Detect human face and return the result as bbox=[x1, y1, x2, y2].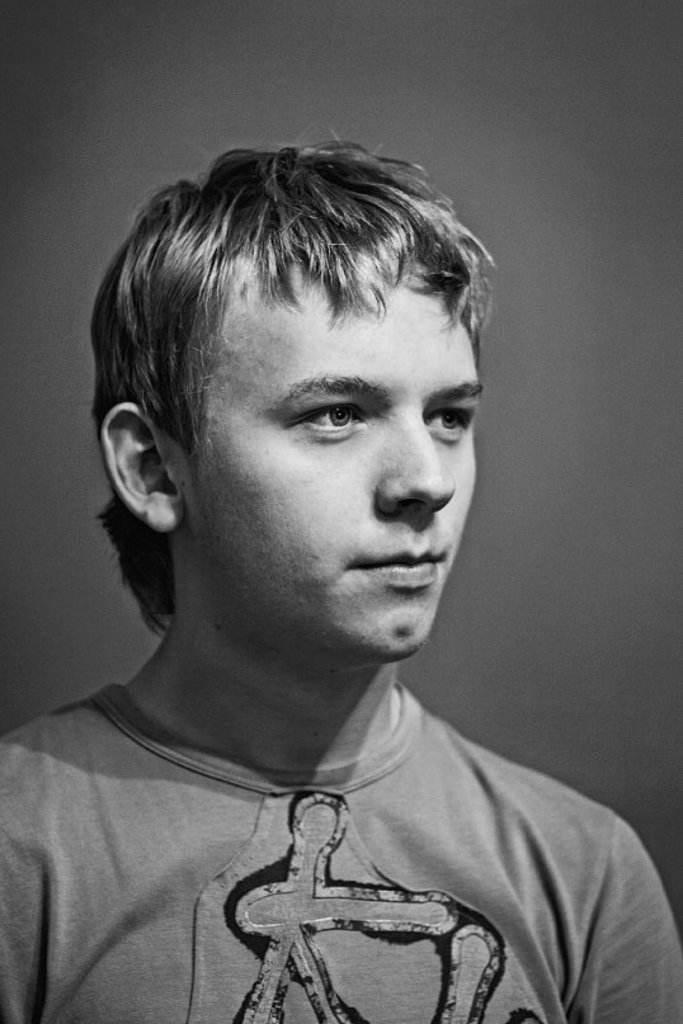
bbox=[168, 239, 479, 662].
